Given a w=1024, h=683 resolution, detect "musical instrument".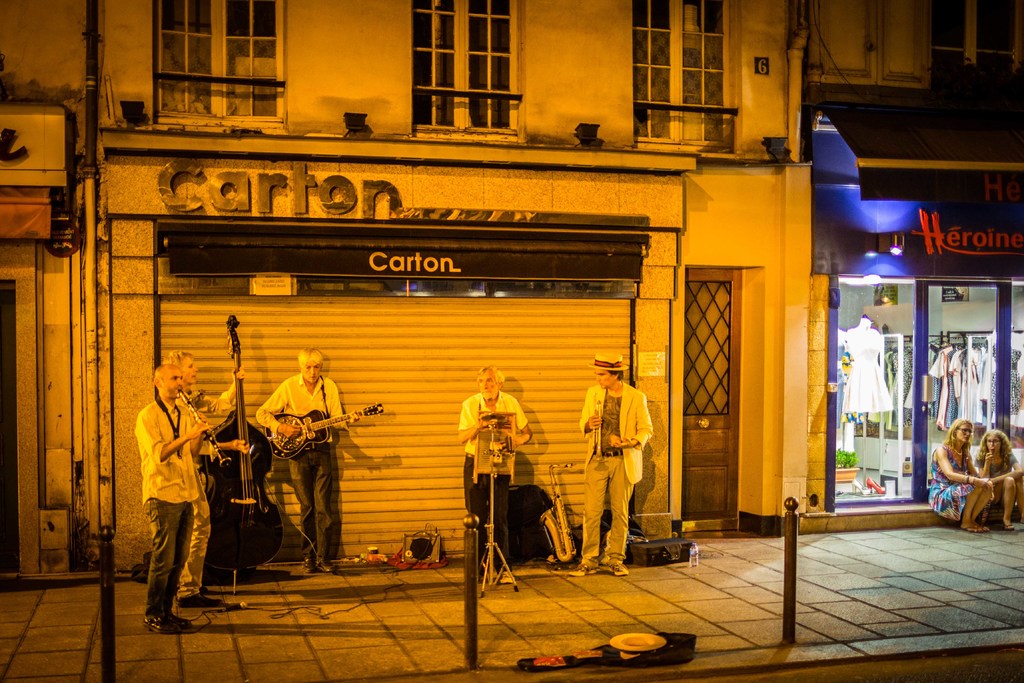
<region>256, 397, 387, 463</region>.
